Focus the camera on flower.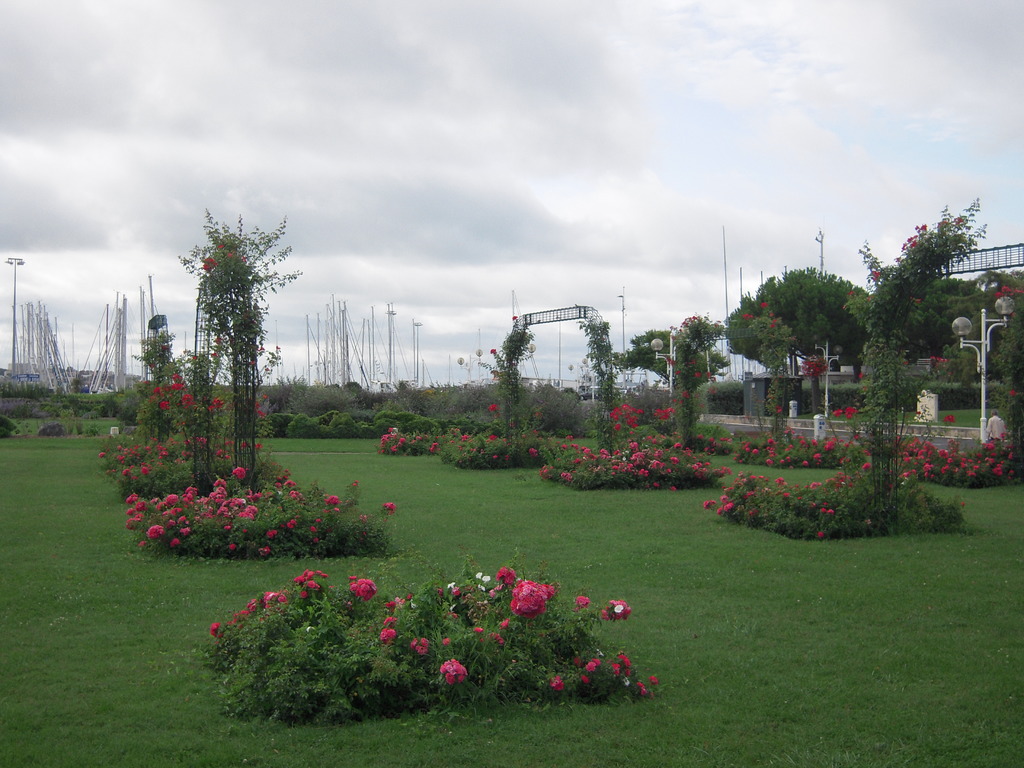
Focus region: Rect(253, 548, 269, 557).
